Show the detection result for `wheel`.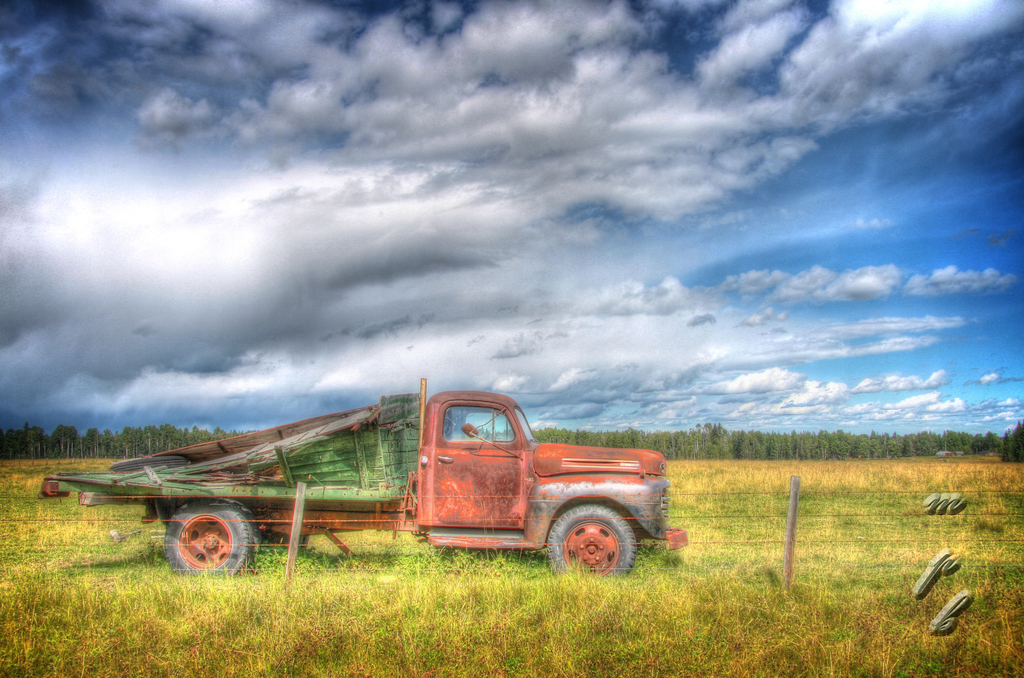
(x1=161, y1=500, x2=253, y2=583).
